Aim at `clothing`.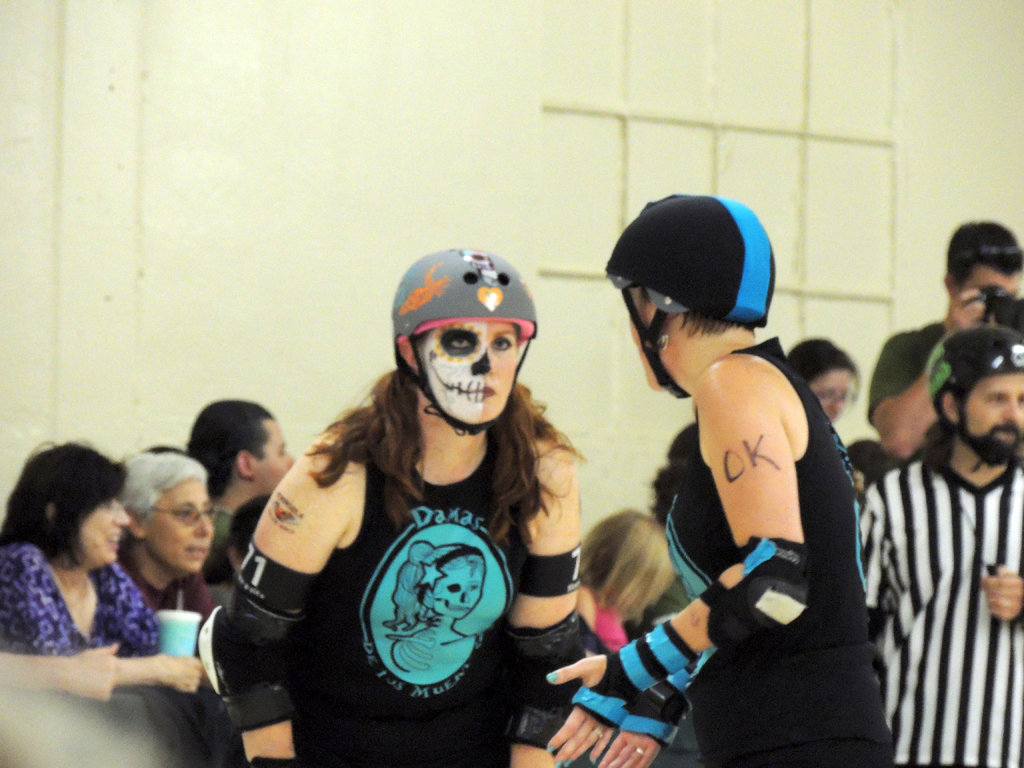
Aimed at {"left": 310, "top": 443, "right": 536, "bottom": 726}.
